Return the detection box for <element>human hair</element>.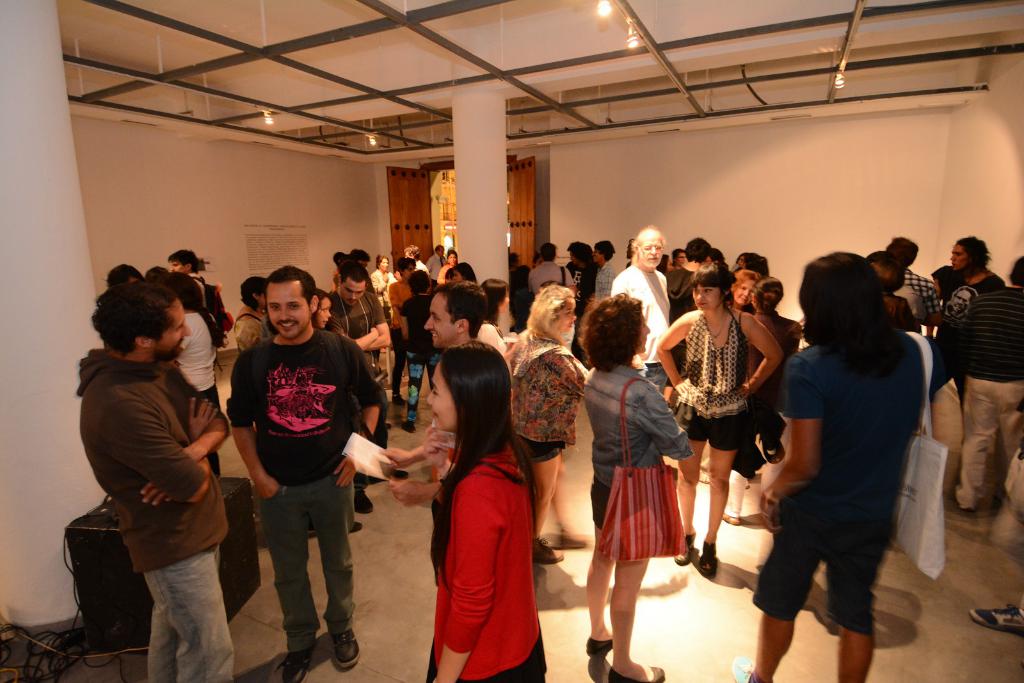
l=631, t=224, r=665, b=266.
